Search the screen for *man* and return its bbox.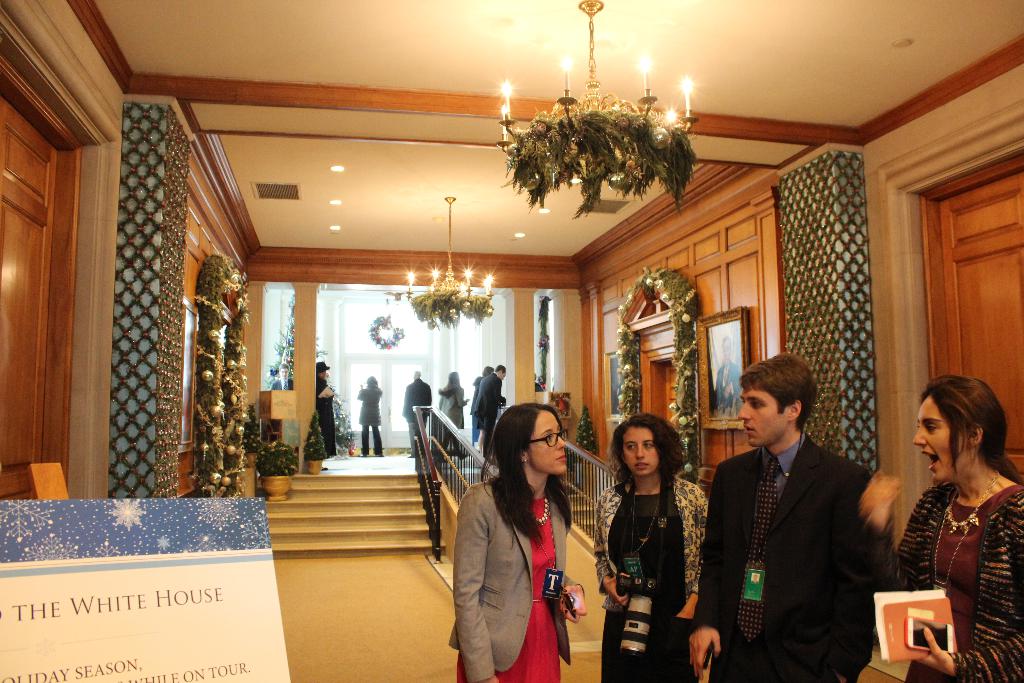
Found: <box>472,362,506,456</box>.
